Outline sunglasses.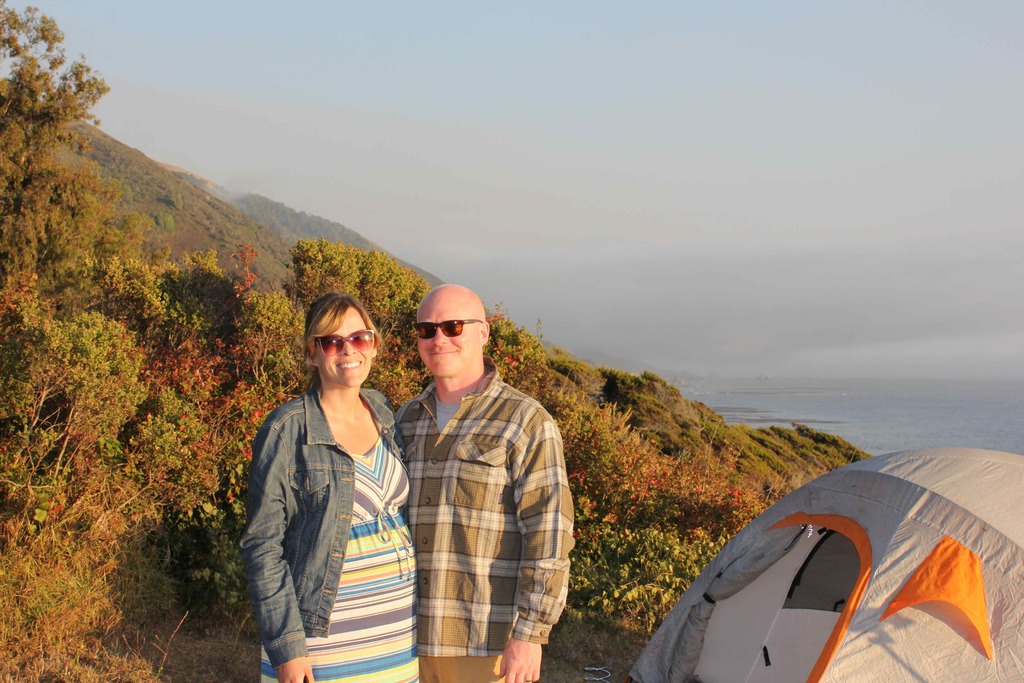
Outline: (412,318,481,341).
